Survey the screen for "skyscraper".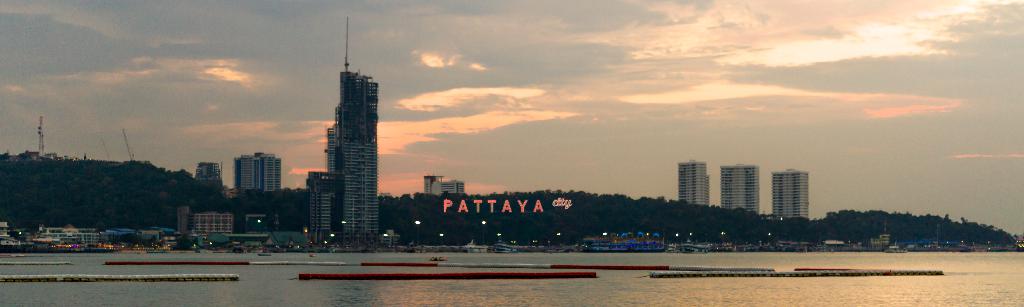
Survey found: locate(332, 68, 390, 255).
